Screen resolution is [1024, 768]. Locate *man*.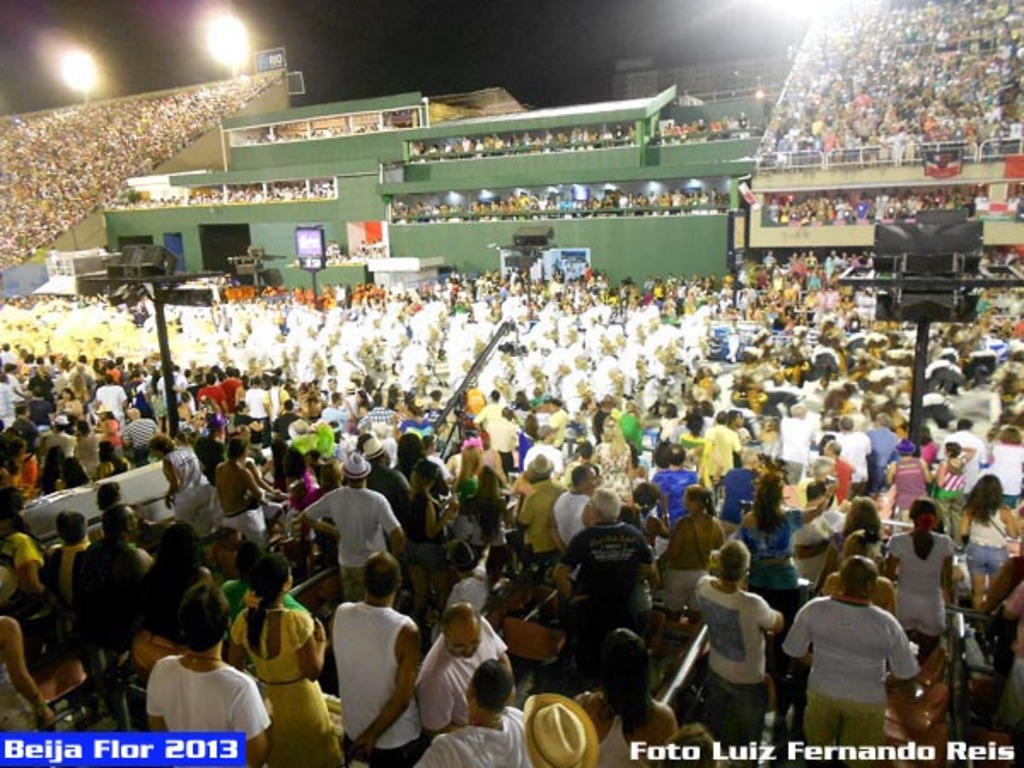
(792,486,836,572).
